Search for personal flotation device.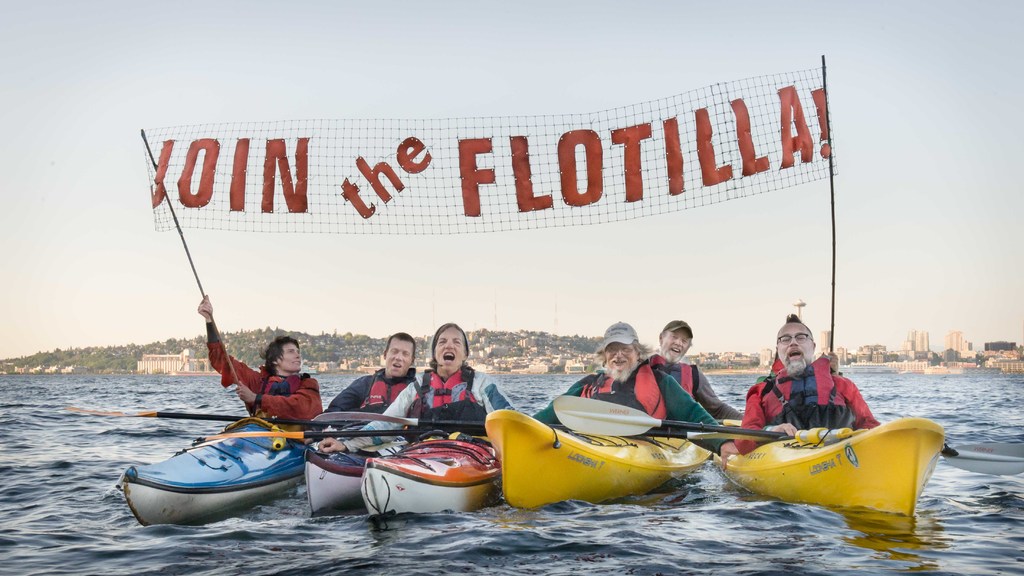
Found at l=241, t=362, r=312, b=426.
